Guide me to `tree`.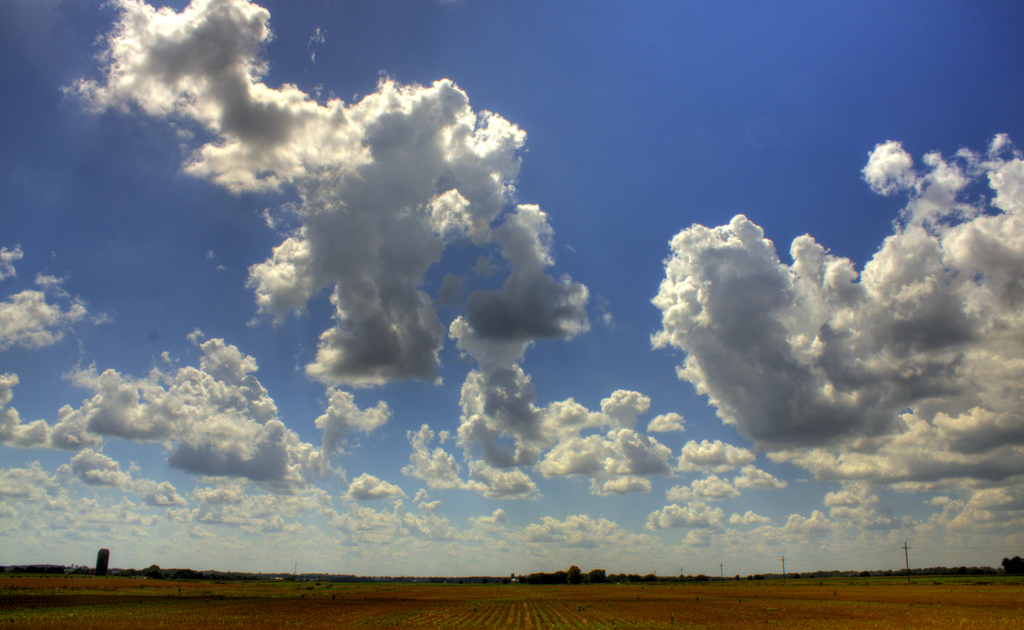
Guidance: box=[995, 541, 1023, 590].
